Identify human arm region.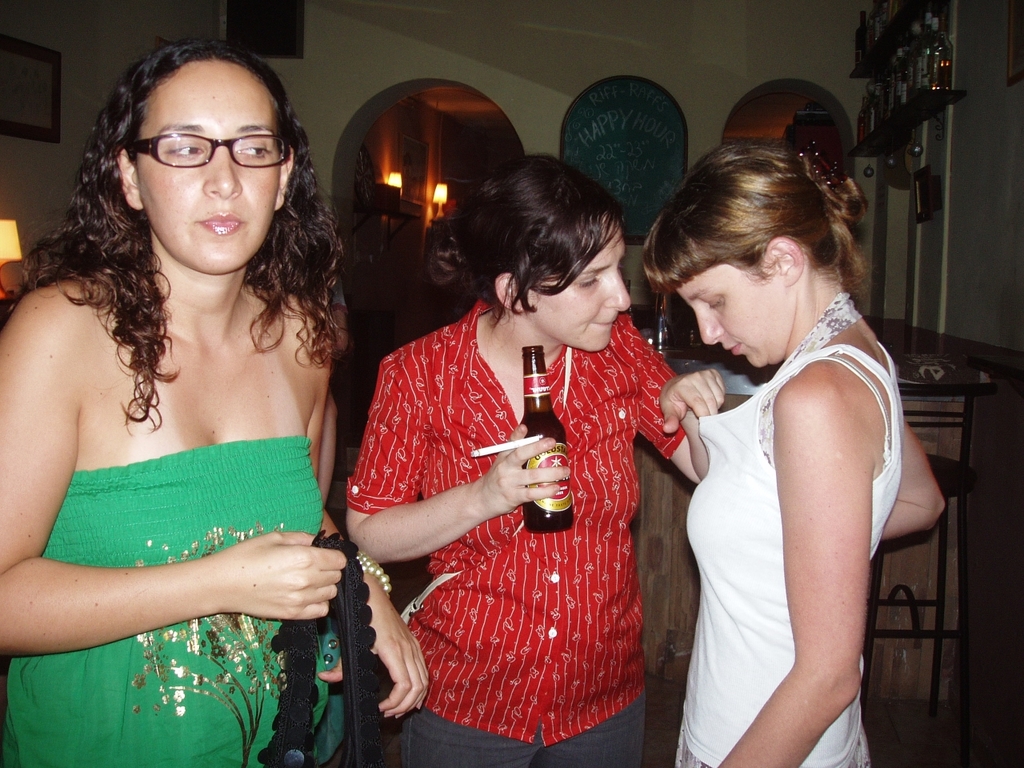
Region: l=879, t=434, r=949, b=540.
